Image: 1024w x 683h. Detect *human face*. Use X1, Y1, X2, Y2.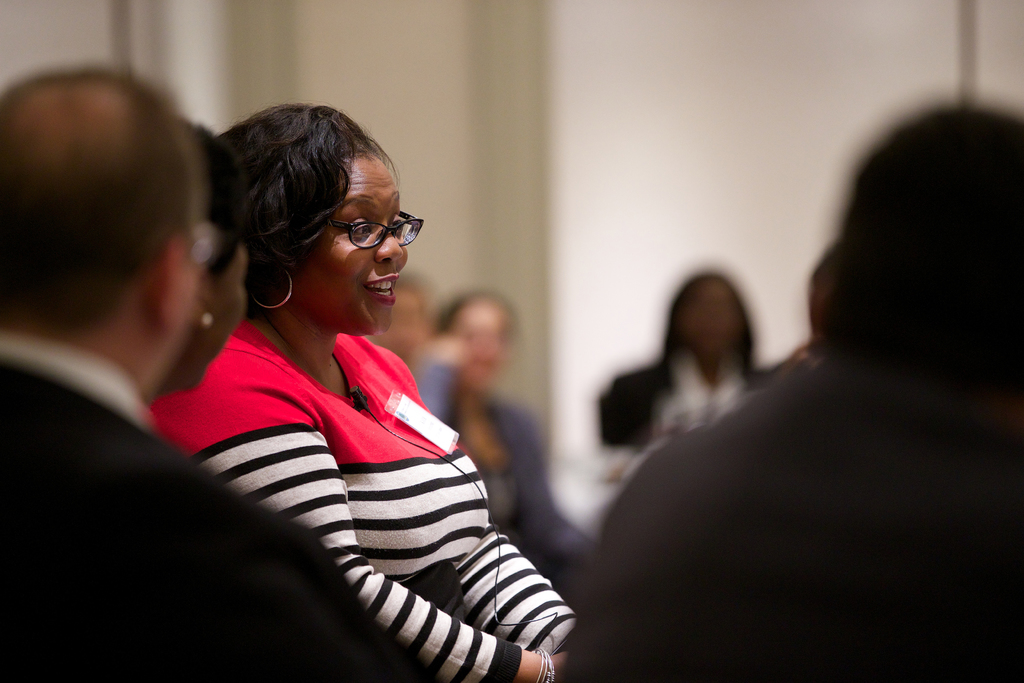
295, 152, 410, 336.
